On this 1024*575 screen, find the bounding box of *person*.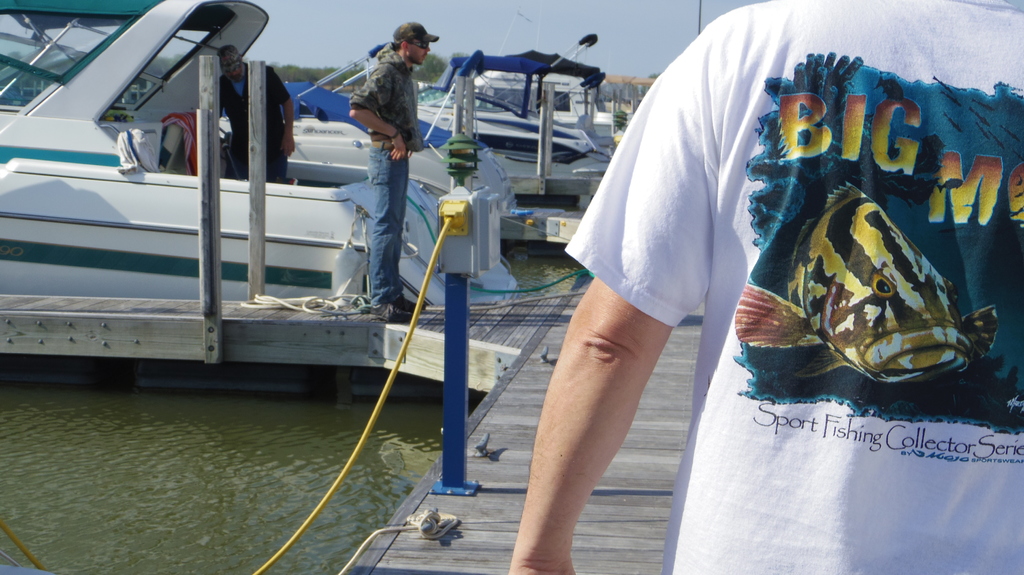
Bounding box: <region>339, 19, 436, 317</region>.
